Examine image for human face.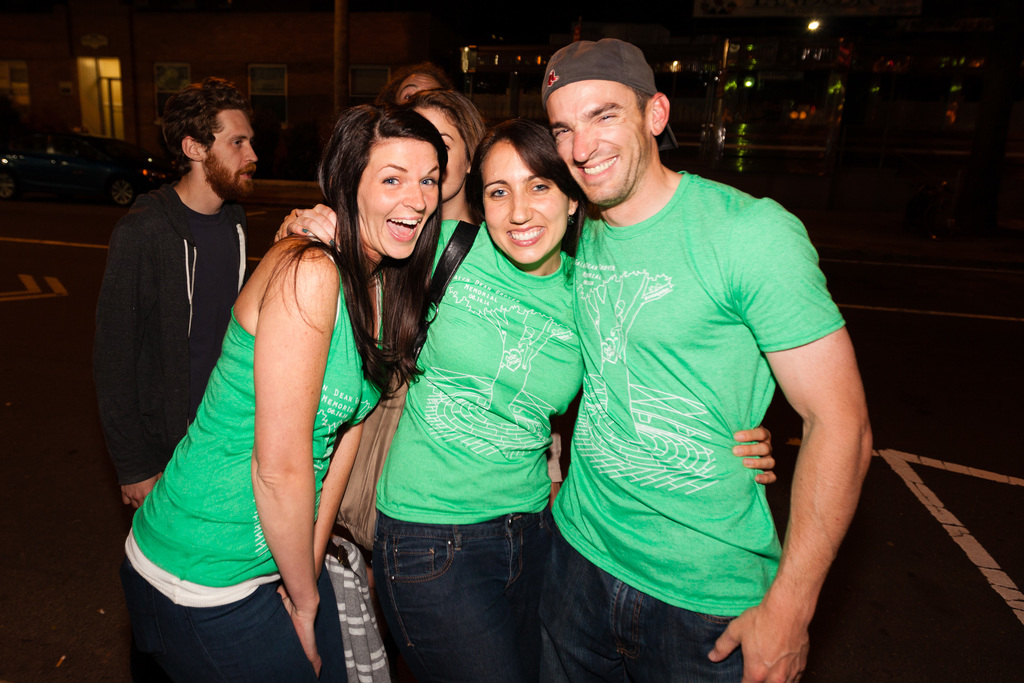
Examination result: pyautogui.locateOnScreen(541, 85, 650, 205).
